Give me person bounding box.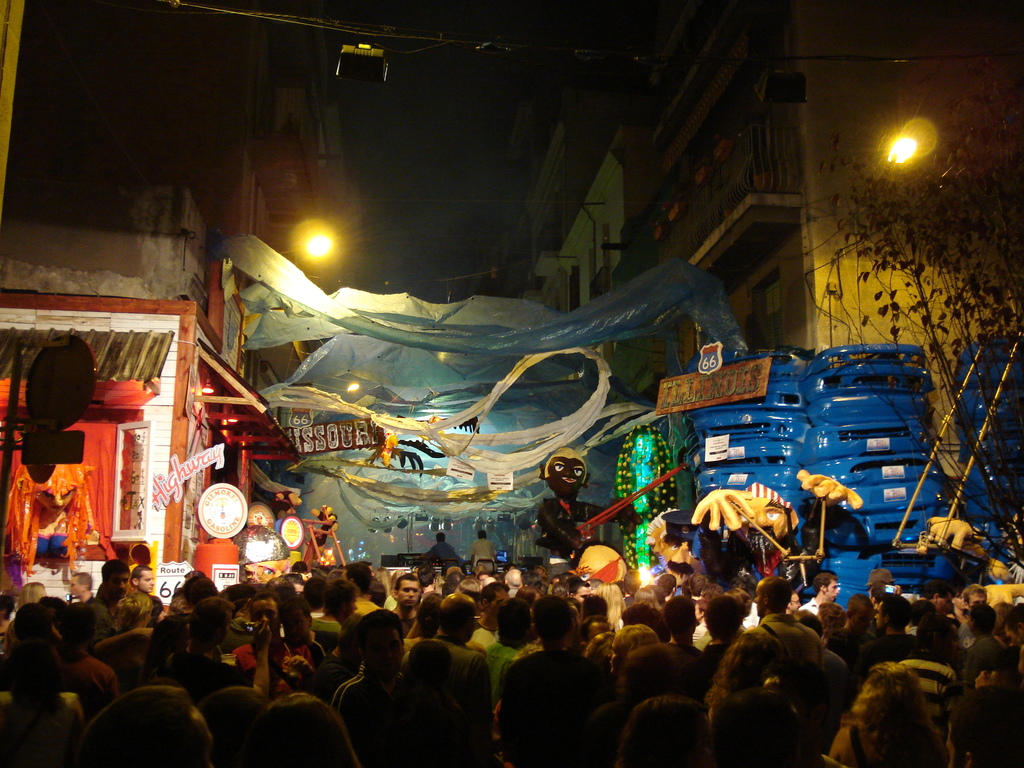
x1=797 y1=572 x2=844 y2=623.
